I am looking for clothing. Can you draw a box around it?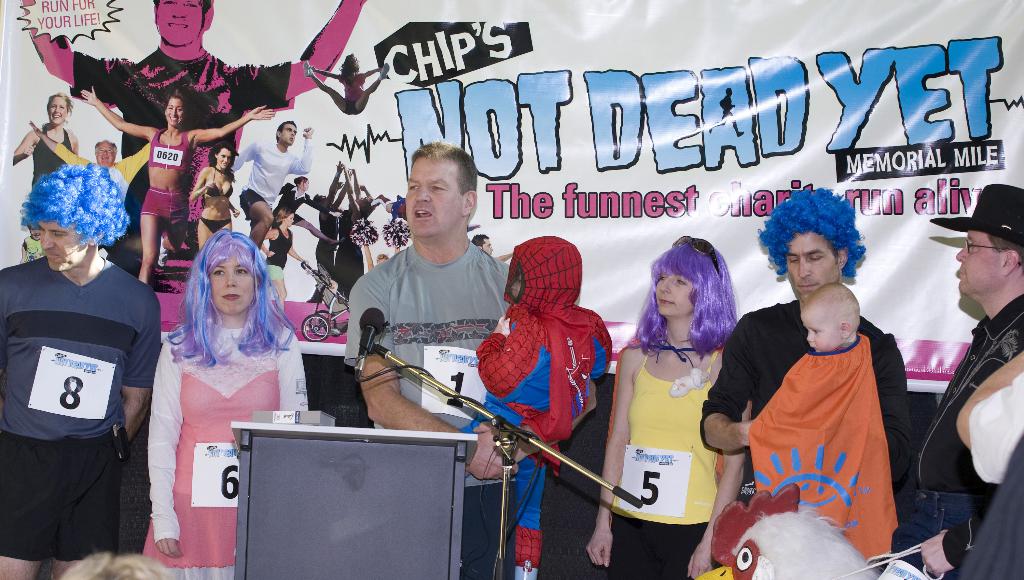
Sure, the bounding box is x1=948 y1=367 x2=1023 y2=579.
